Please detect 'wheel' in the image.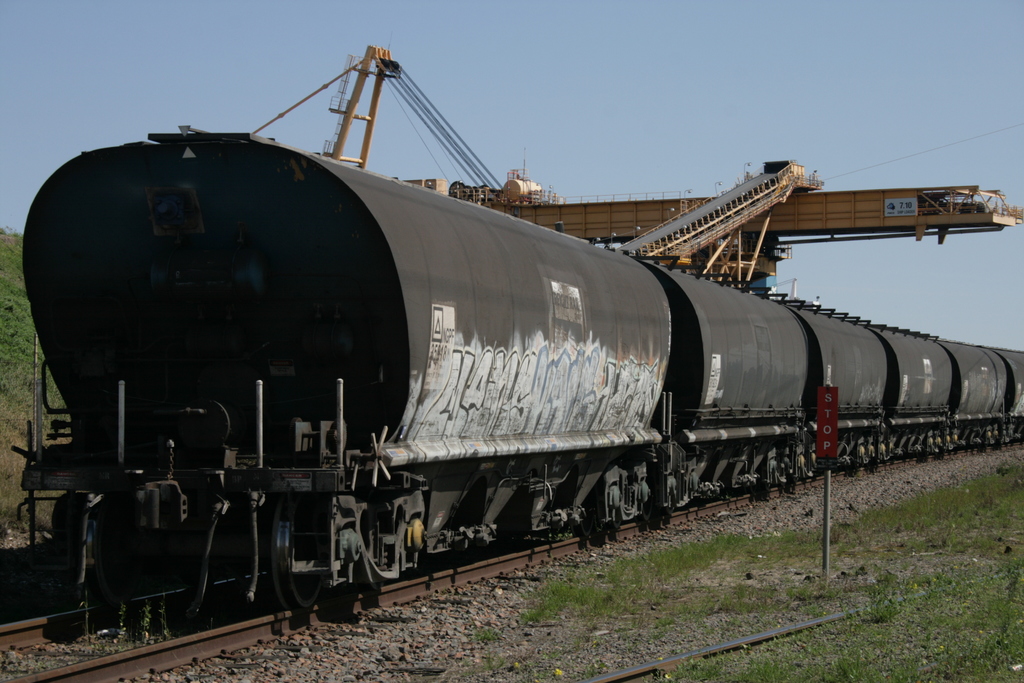
x1=609, y1=501, x2=620, y2=529.
